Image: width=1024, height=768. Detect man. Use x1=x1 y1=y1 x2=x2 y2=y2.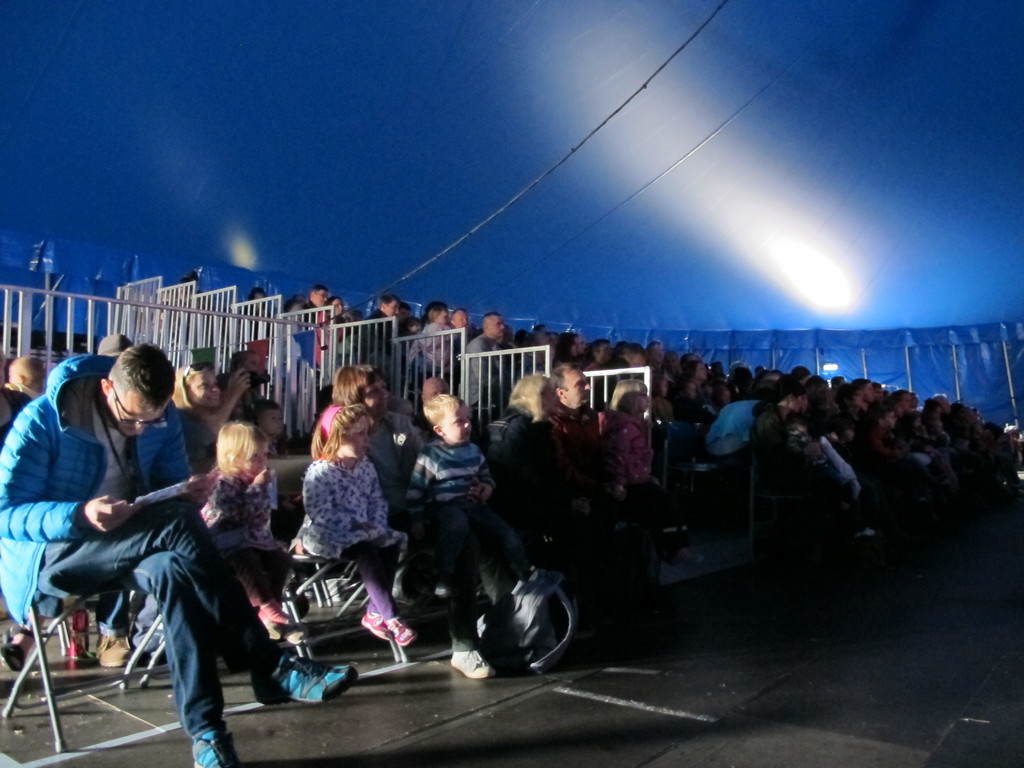
x1=367 y1=294 x2=402 y2=344.
